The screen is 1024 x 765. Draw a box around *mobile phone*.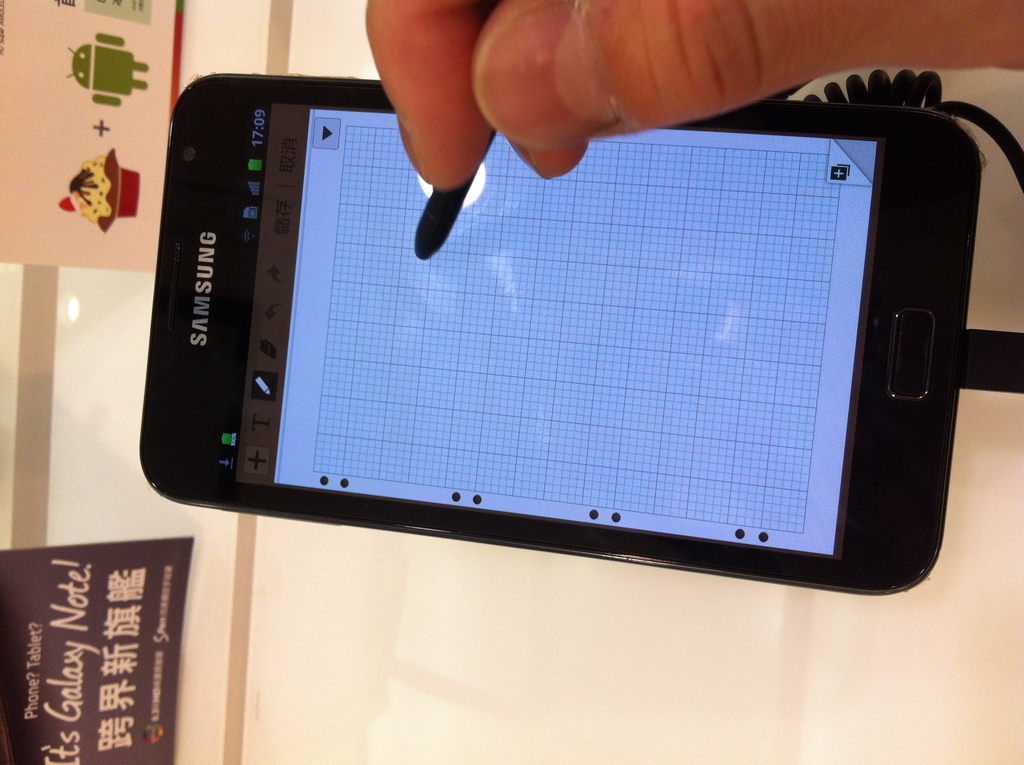
[x1=121, y1=83, x2=960, y2=588].
